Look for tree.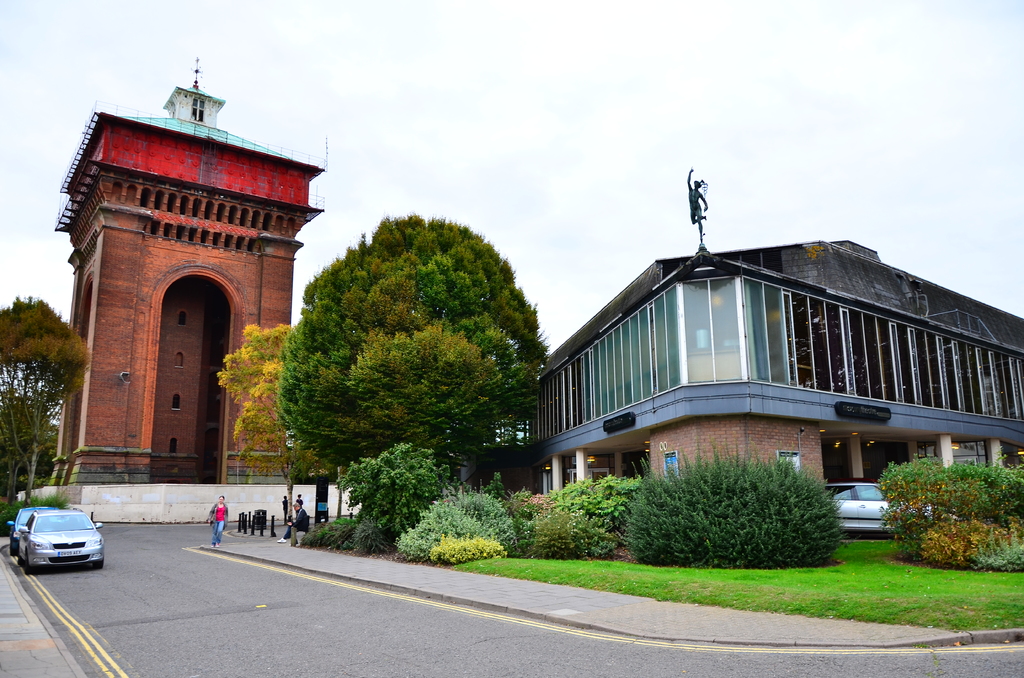
Found: box(333, 441, 456, 554).
